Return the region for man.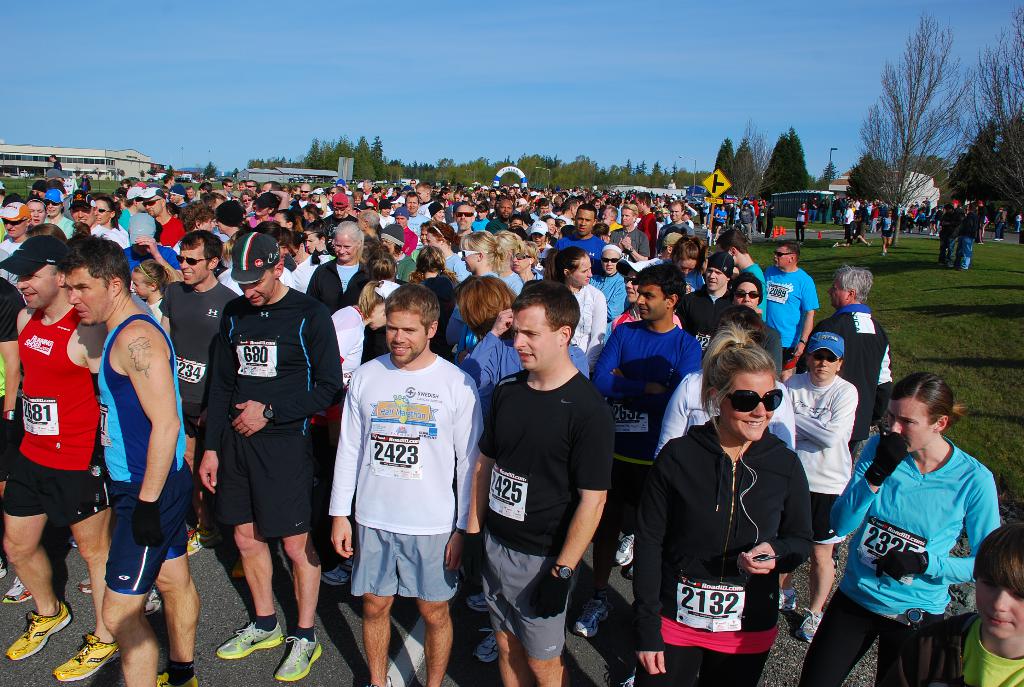
209,217,348,686.
